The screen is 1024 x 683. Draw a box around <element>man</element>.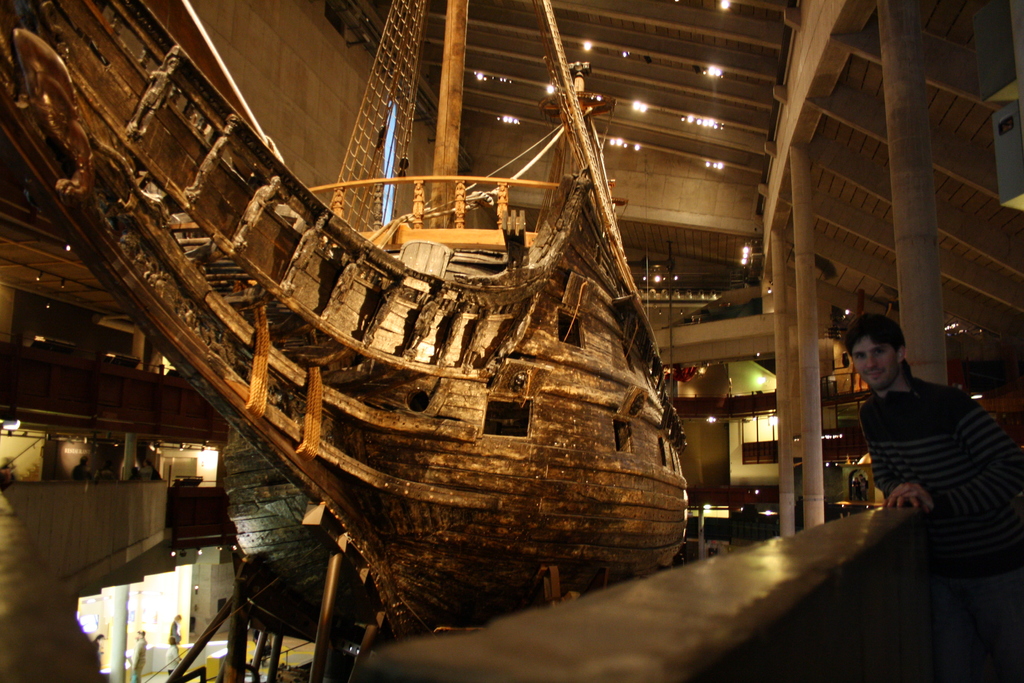
826/263/1014/627.
